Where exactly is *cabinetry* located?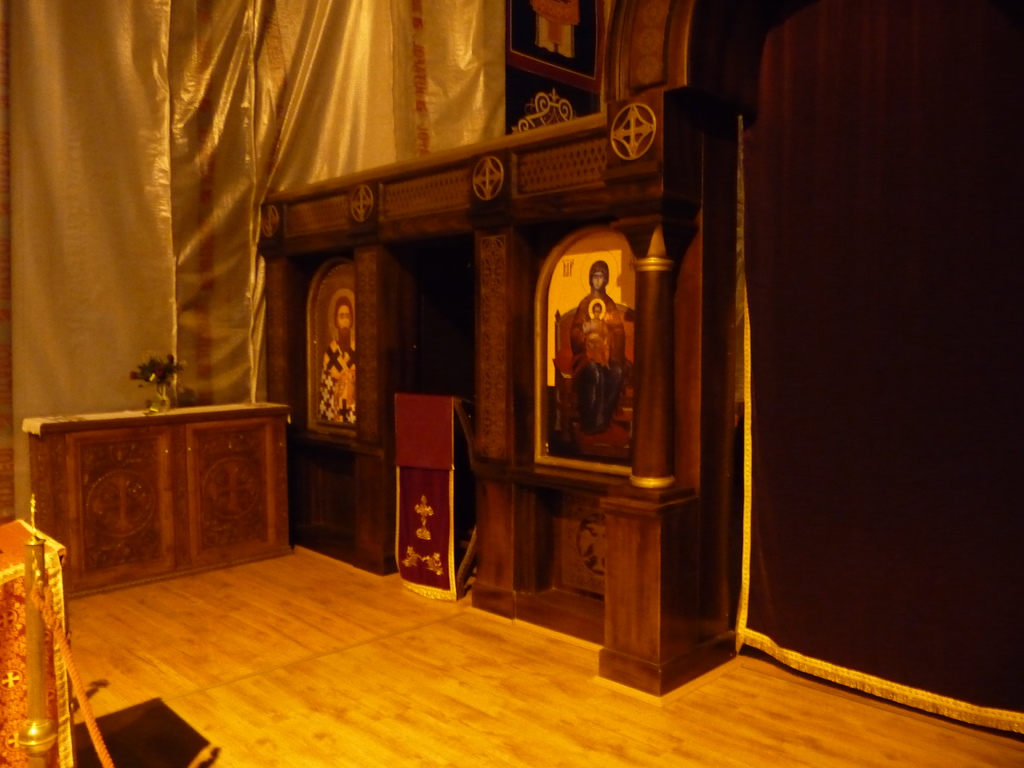
Its bounding box is (209,77,797,692).
